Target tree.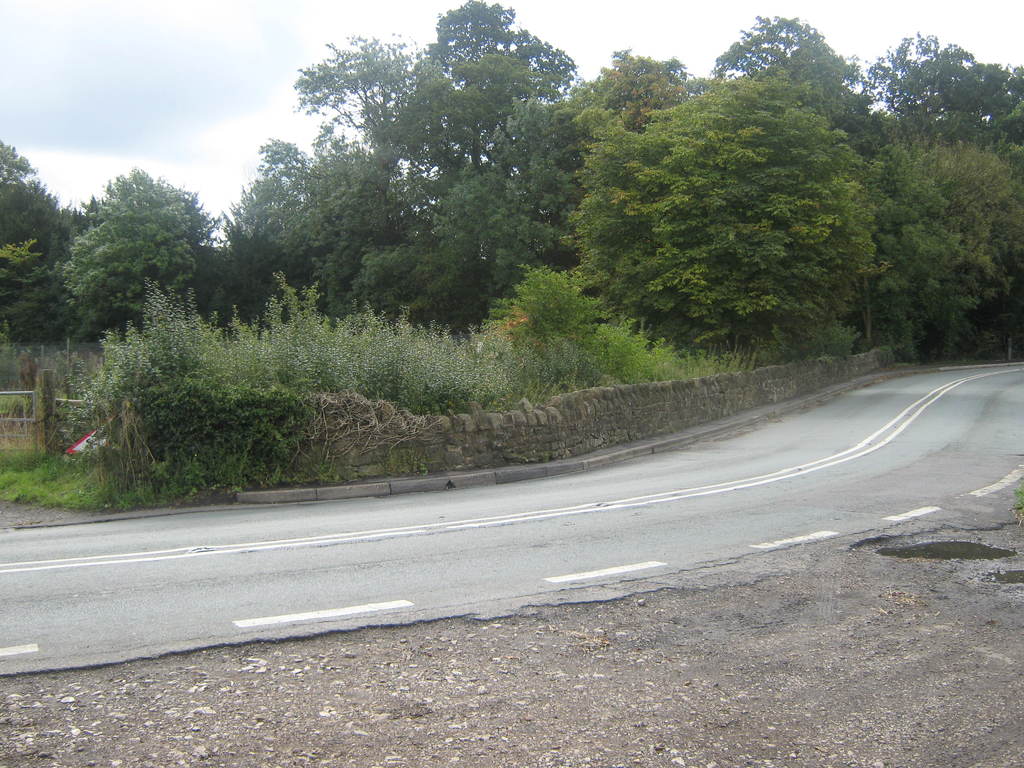
Target region: 58/150/204/347.
